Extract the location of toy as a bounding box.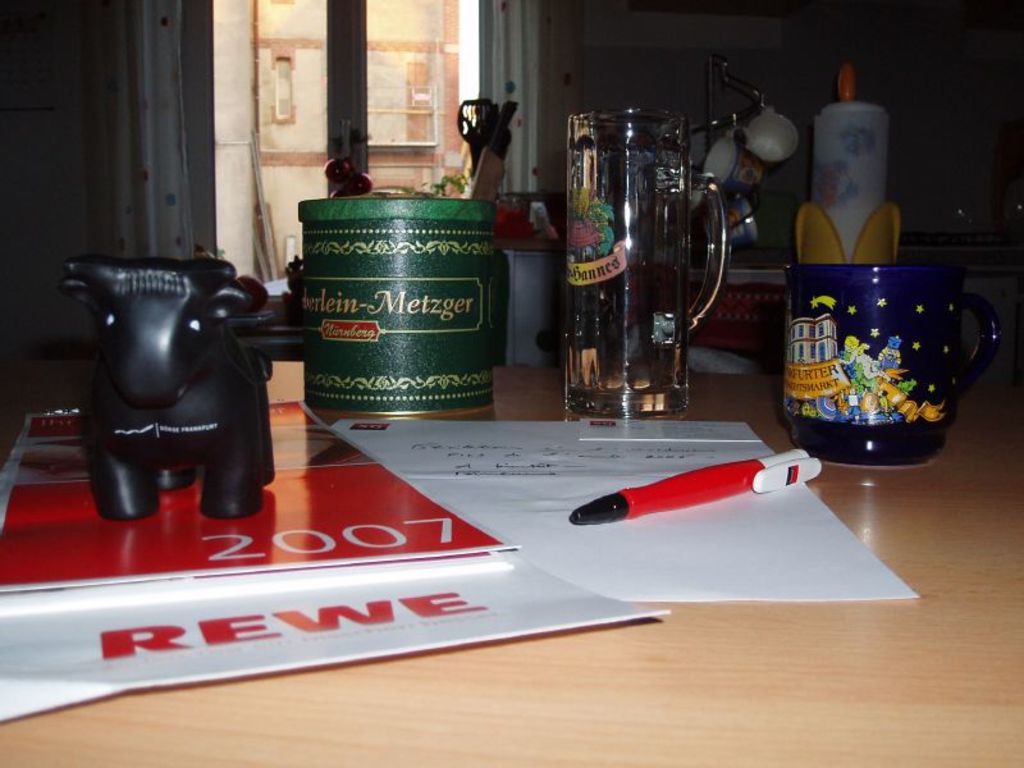
pyautogui.locateOnScreen(52, 228, 297, 524).
